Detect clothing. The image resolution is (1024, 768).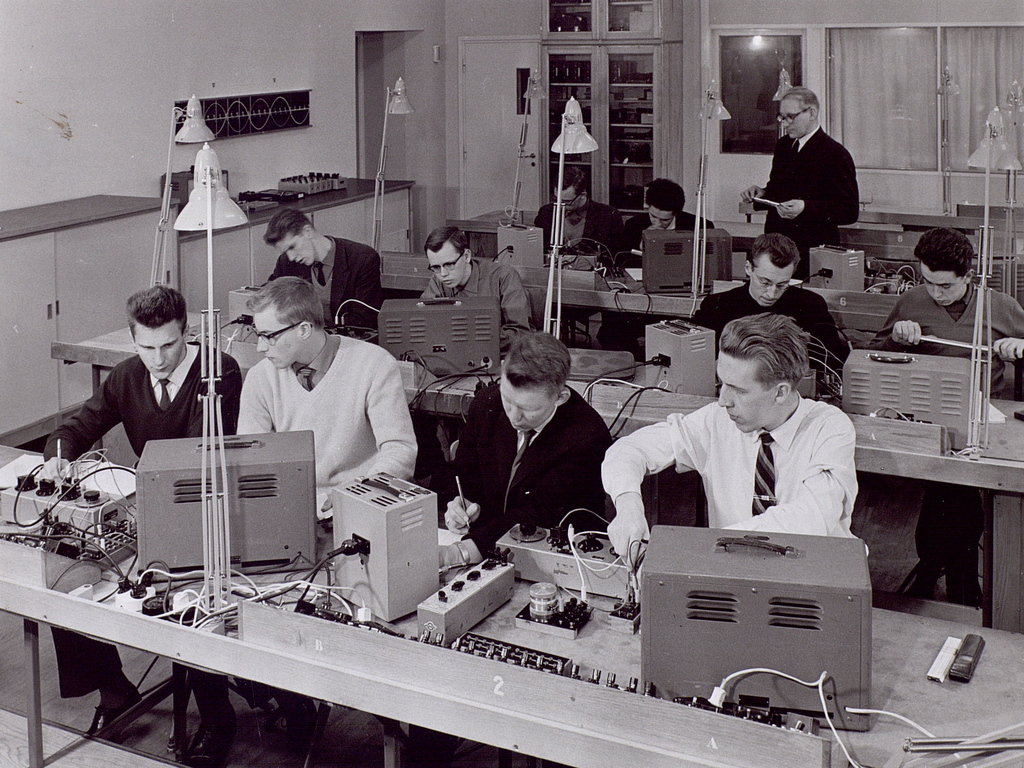
[51, 337, 276, 706].
